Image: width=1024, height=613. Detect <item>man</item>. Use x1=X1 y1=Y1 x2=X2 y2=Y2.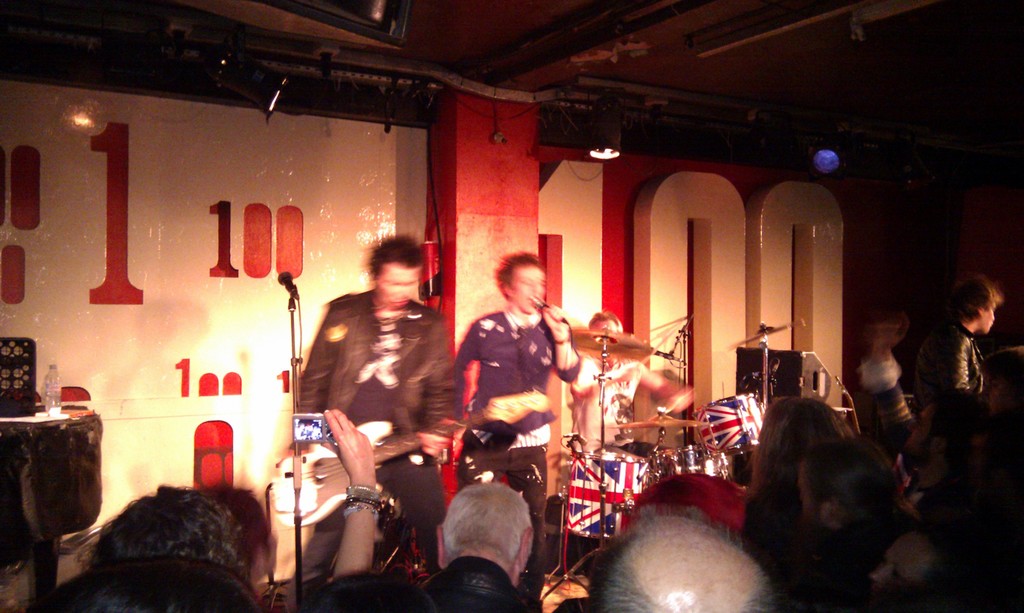
x1=450 y1=247 x2=582 y2=610.
